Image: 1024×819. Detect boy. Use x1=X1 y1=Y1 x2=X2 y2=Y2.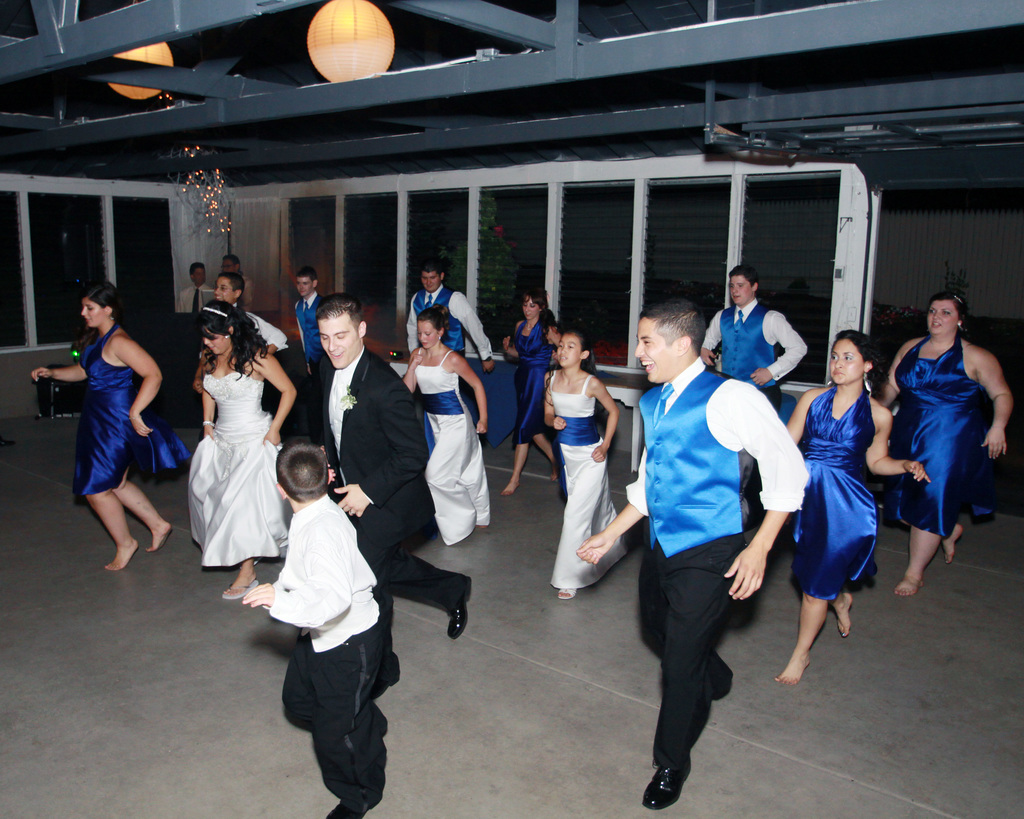
x1=404 y1=258 x2=492 y2=456.
